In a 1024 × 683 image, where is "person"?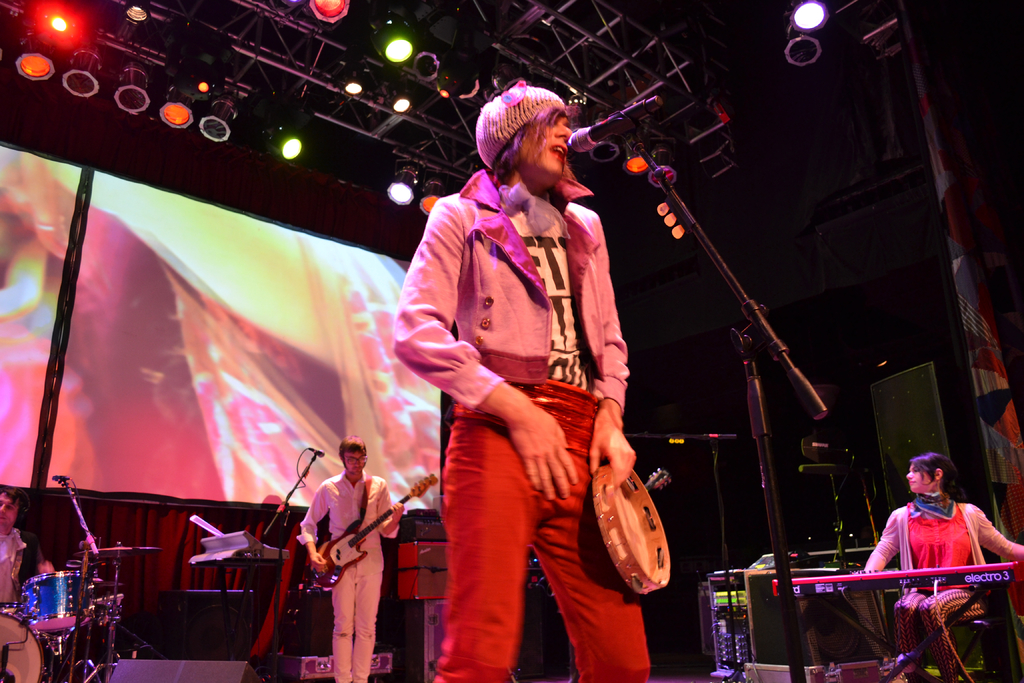
(392,81,652,682).
